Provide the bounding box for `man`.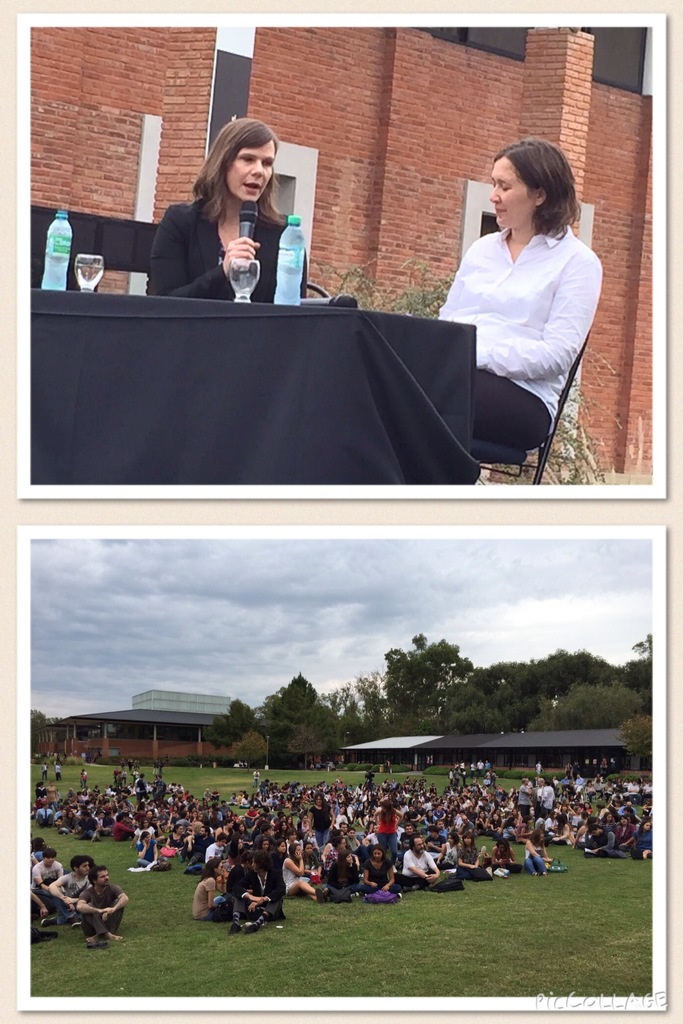
box(152, 772, 161, 799).
